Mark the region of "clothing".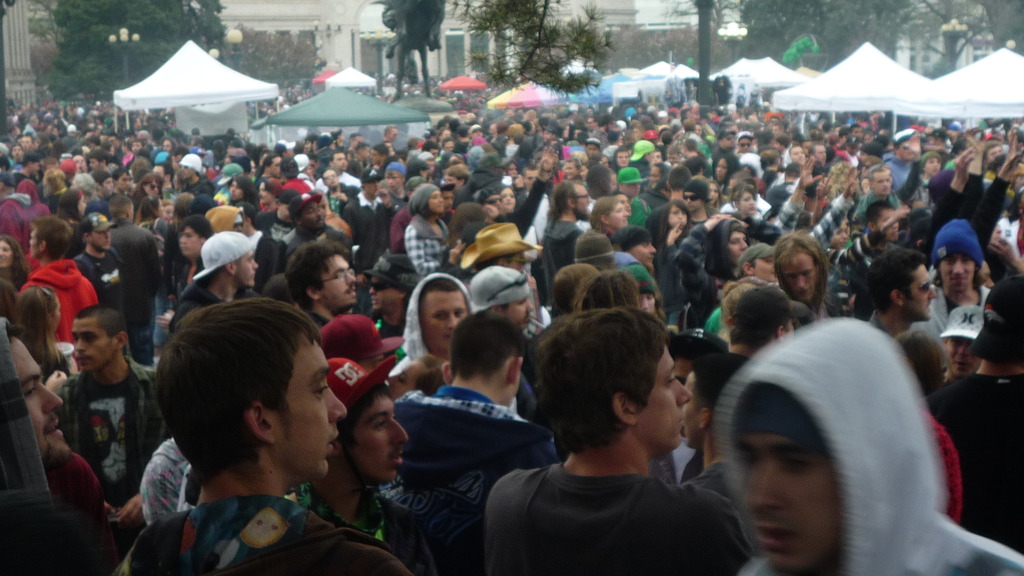
Region: bbox=[105, 496, 405, 575].
